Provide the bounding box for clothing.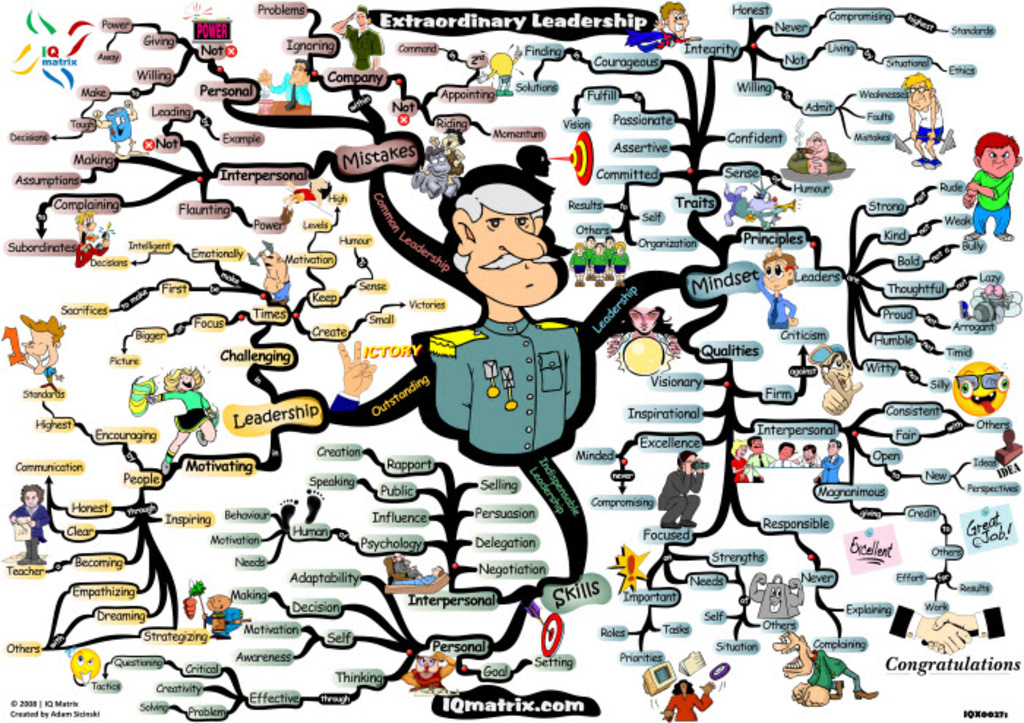
select_region(161, 388, 215, 432).
